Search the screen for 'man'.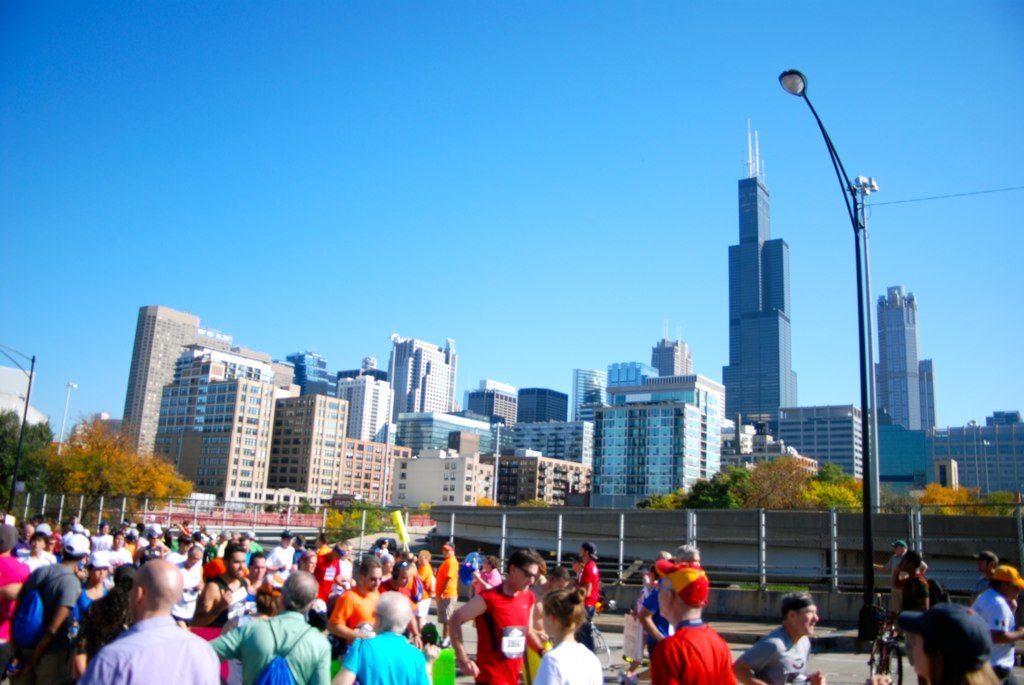
Found at region(101, 533, 132, 582).
